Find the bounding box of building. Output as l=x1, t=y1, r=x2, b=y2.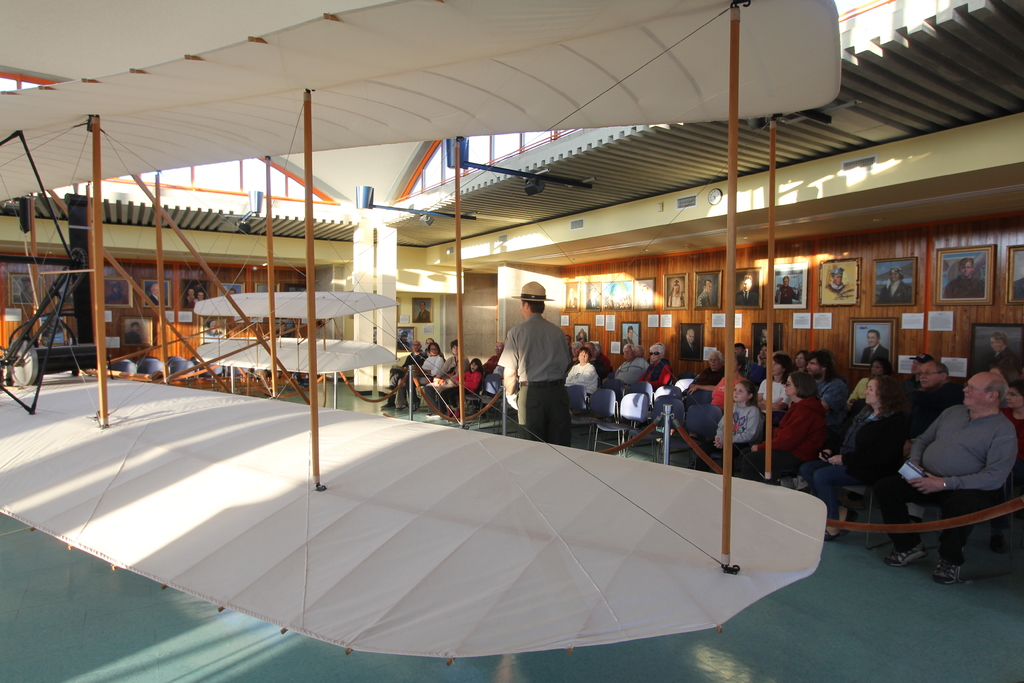
l=0, t=0, r=1023, b=682.
